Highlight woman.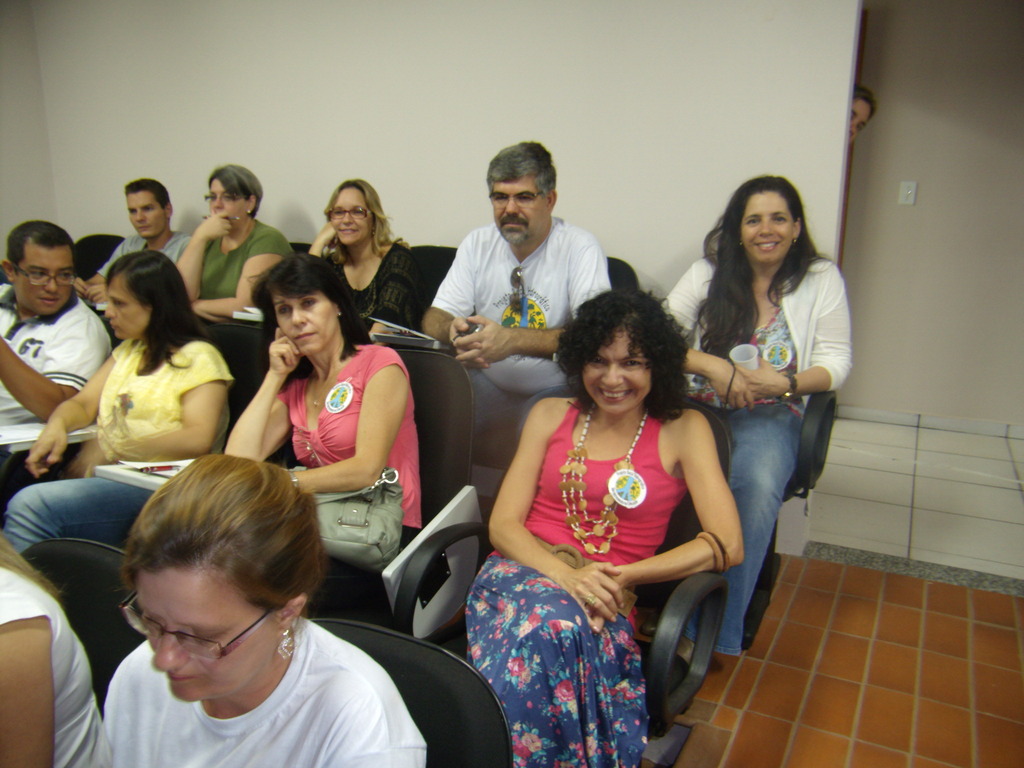
Highlighted region: <region>176, 165, 294, 324</region>.
